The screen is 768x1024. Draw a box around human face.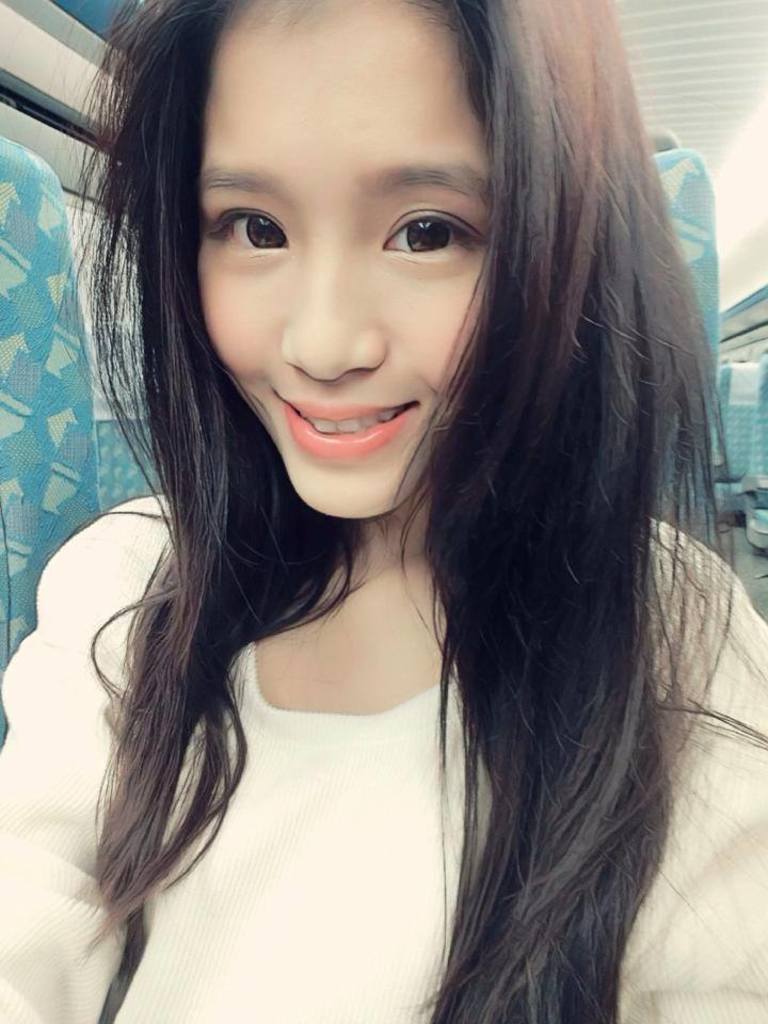
191,0,497,526.
